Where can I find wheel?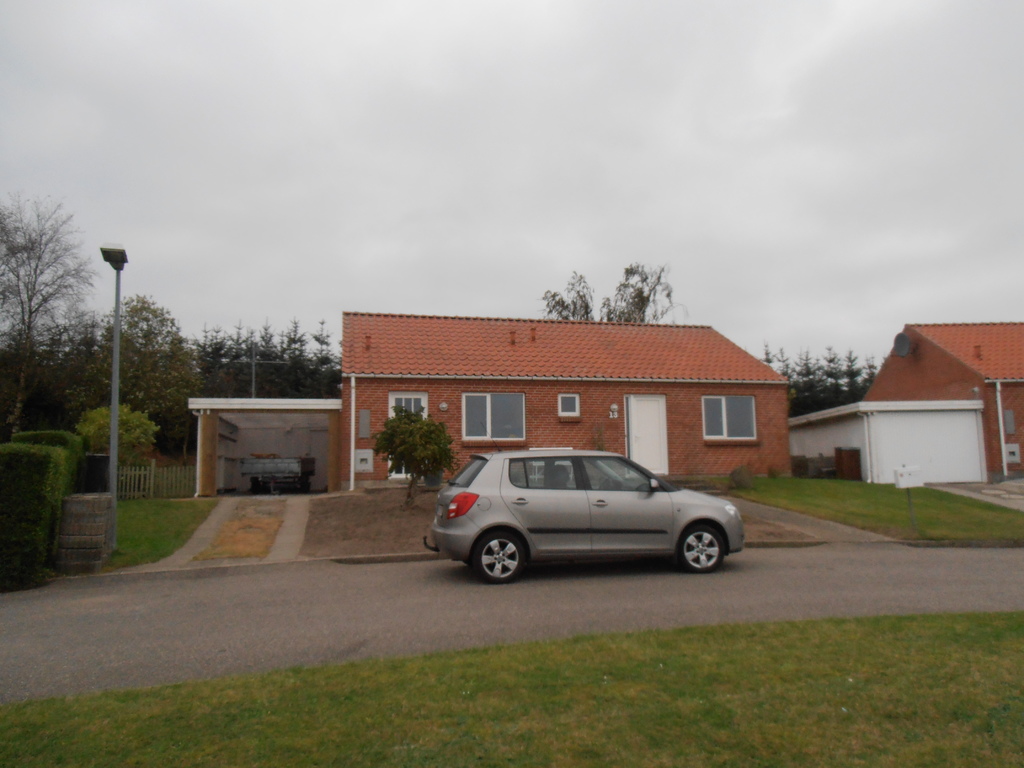
You can find it at l=676, t=518, r=729, b=575.
